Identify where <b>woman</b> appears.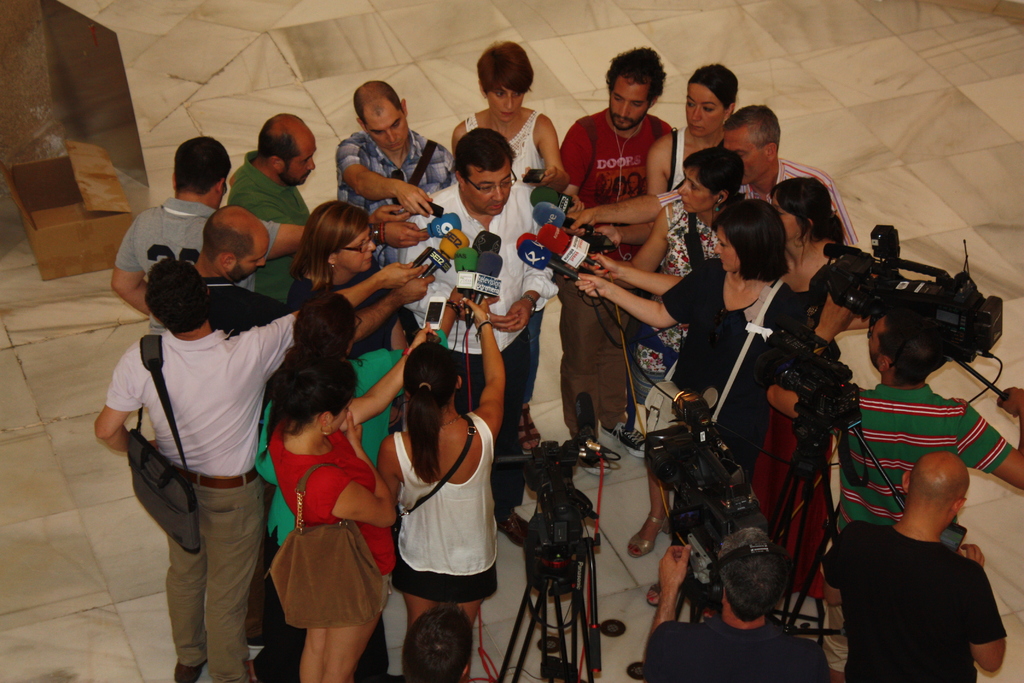
Appears at bbox=(582, 182, 849, 600).
